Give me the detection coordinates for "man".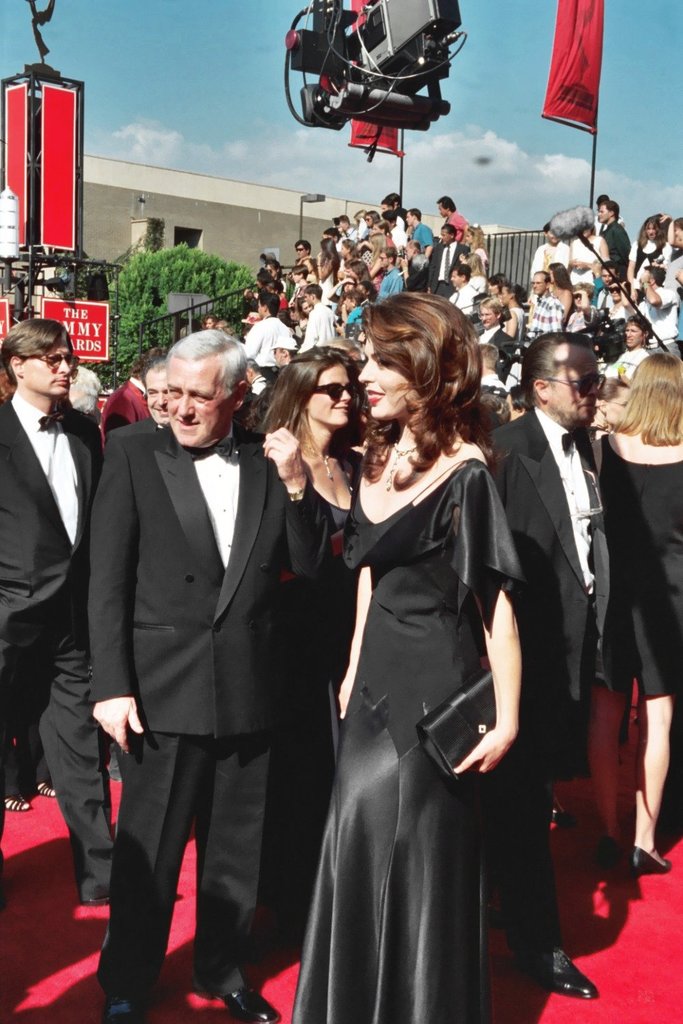
(left=600, top=201, right=634, bottom=280).
